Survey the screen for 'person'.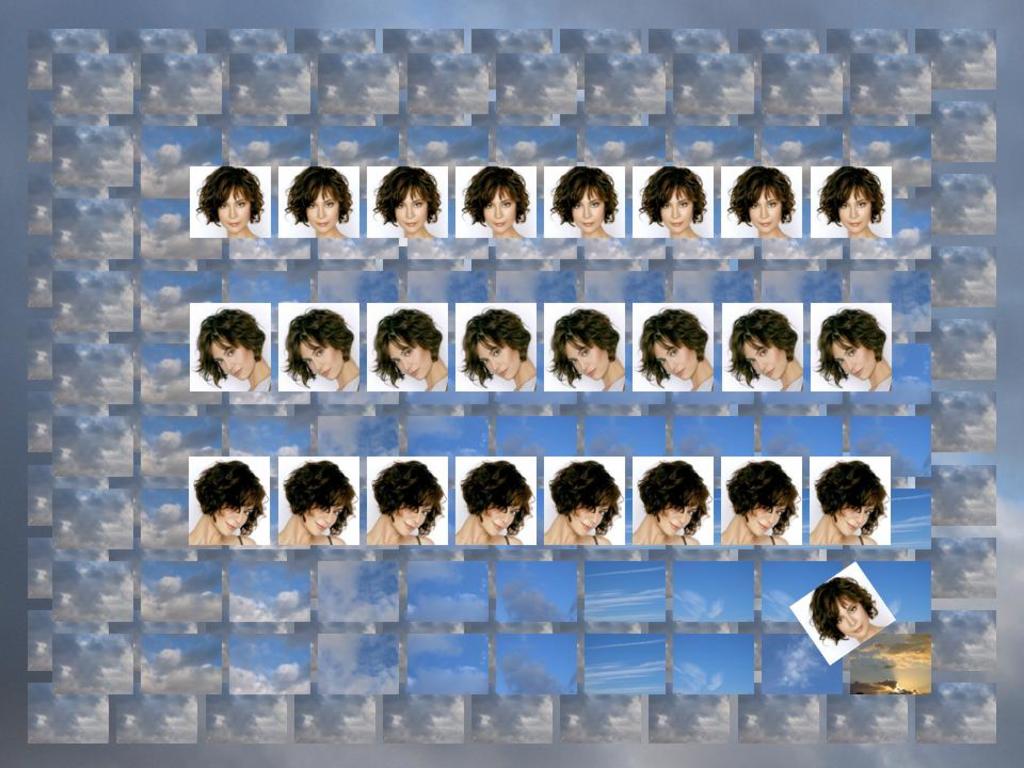
Survey found: {"x1": 627, "y1": 458, "x2": 720, "y2": 548}.
